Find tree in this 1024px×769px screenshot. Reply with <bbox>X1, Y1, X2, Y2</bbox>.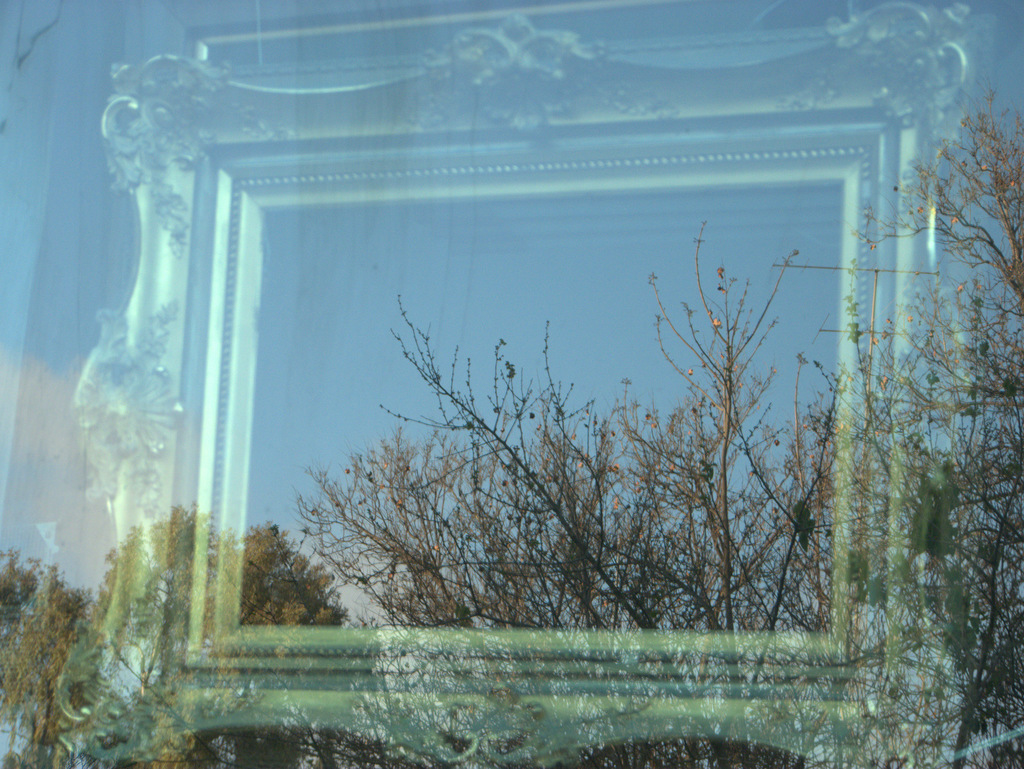
<bbox>296, 216, 864, 768</bbox>.
